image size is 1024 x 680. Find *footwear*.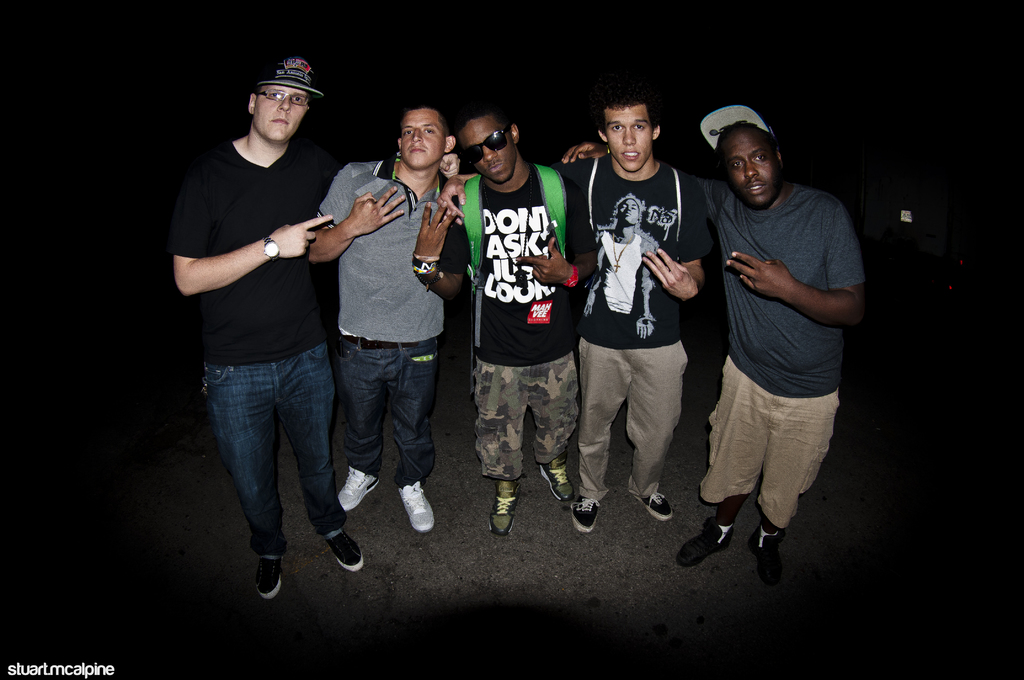
pyautogui.locateOnScreen(572, 494, 602, 535).
